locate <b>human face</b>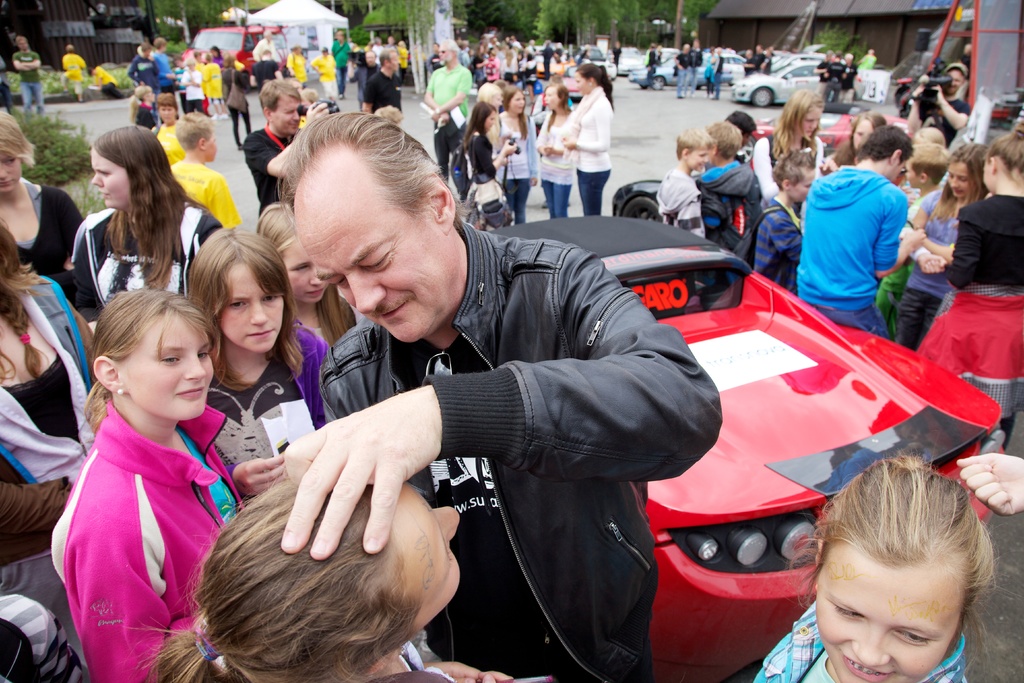
792, 168, 814, 204
